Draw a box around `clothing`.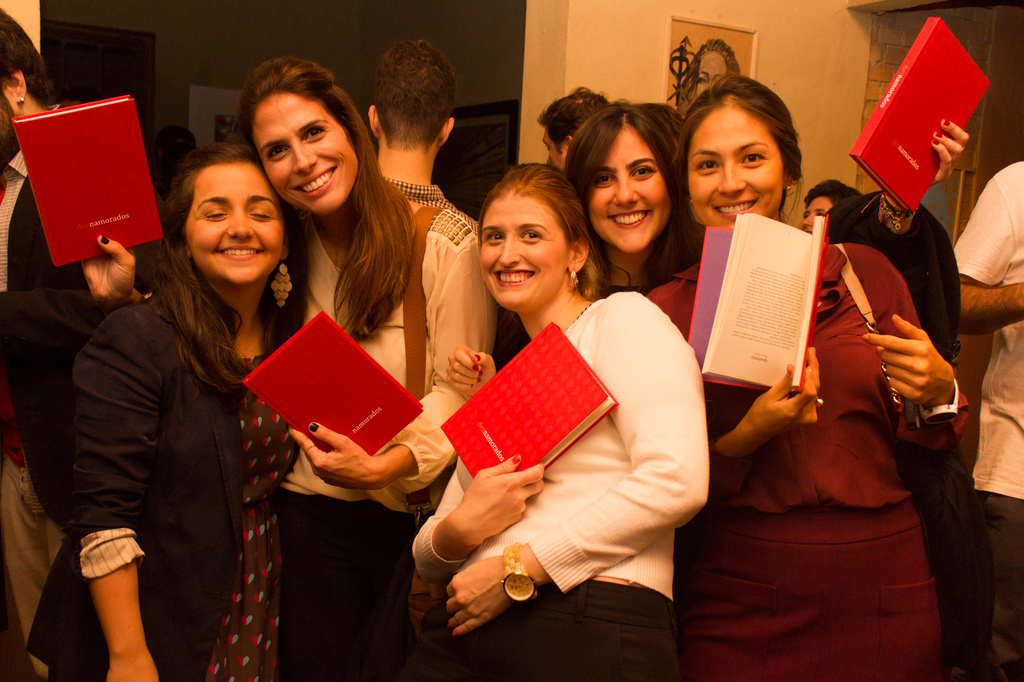
[left=1, top=260, right=297, bottom=681].
